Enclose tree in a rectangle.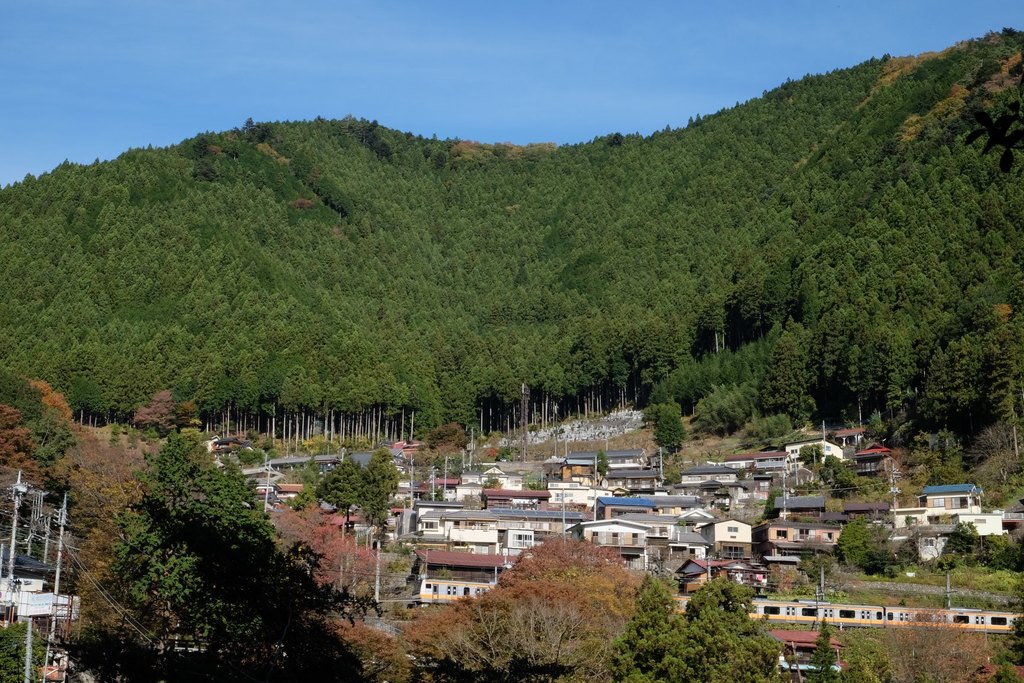
<region>980, 530, 1023, 573</region>.
